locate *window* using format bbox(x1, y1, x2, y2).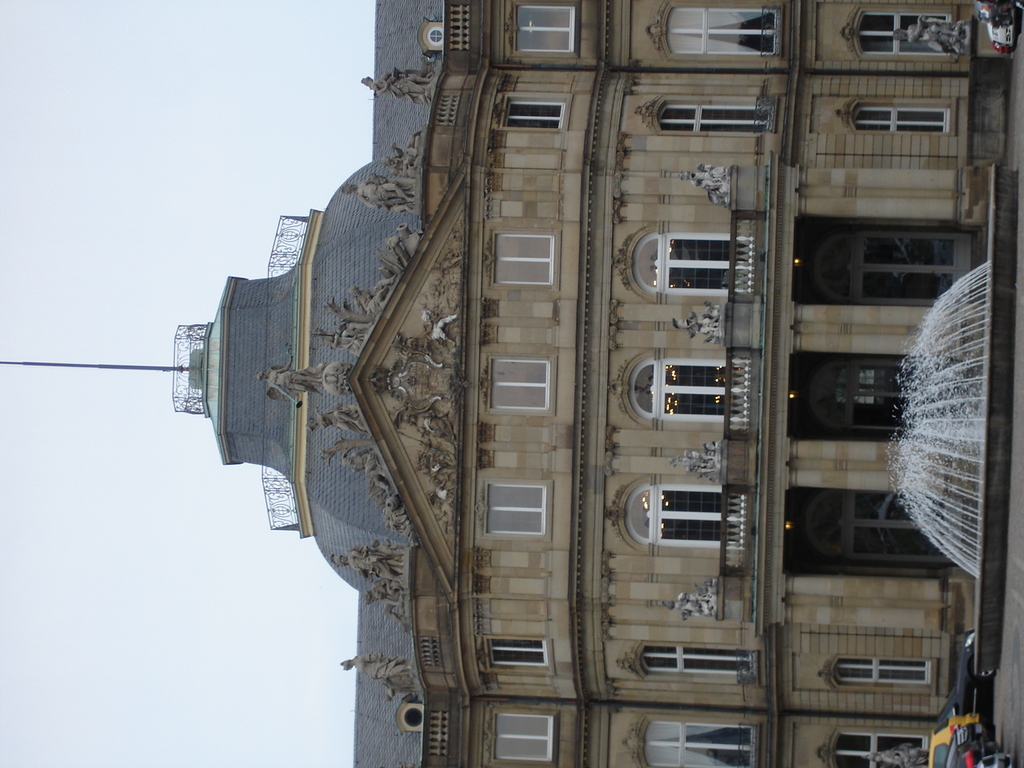
bbox(854, 12, 958, 58).
